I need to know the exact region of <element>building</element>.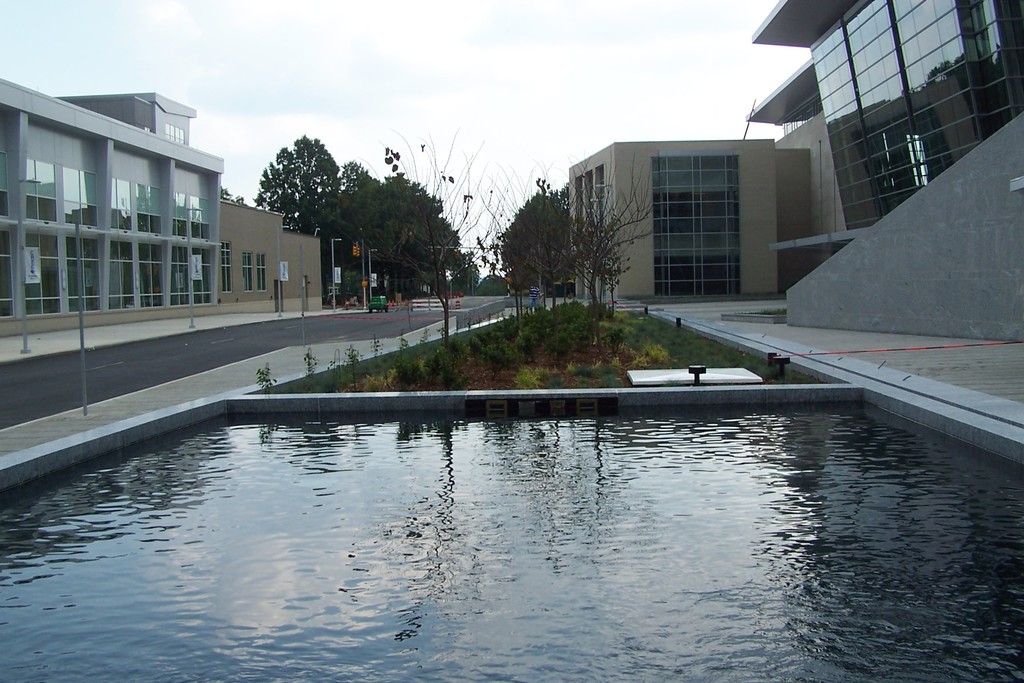
Region: x1=223, y1=199, x2=316, y2=319.
